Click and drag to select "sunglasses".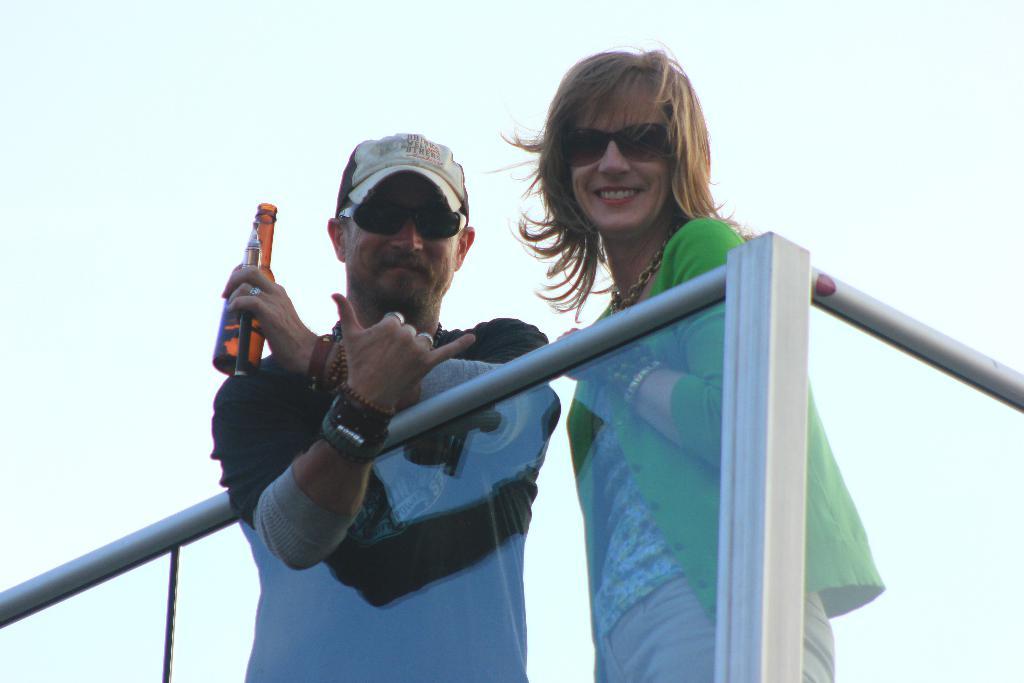
Selection: locate(338, 198, 467, 242).
